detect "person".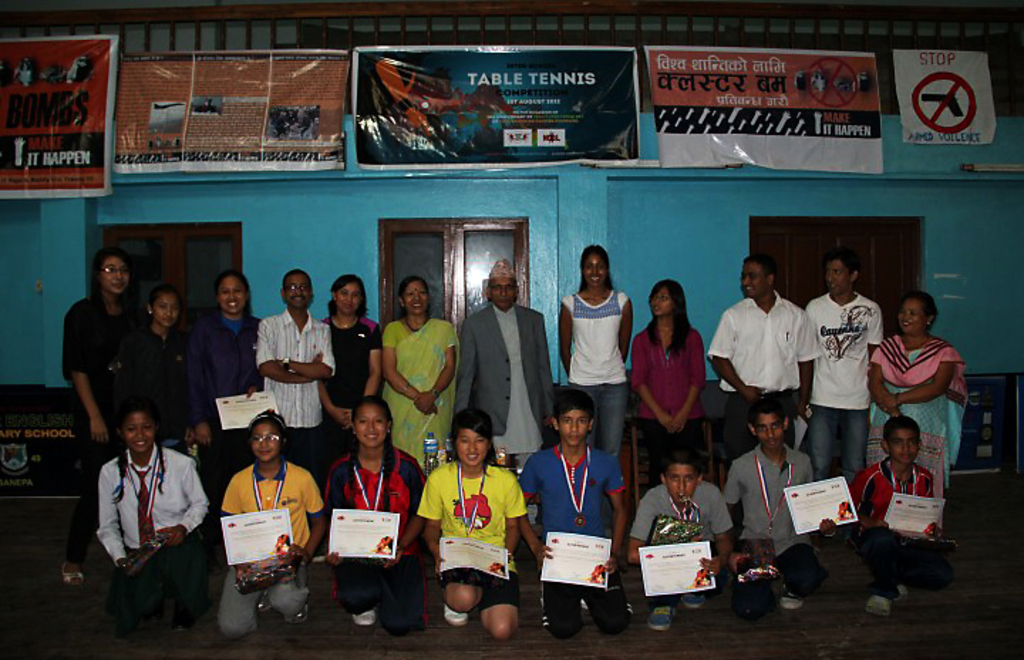
Detected at bbox=[850, 412, 956, 614].
